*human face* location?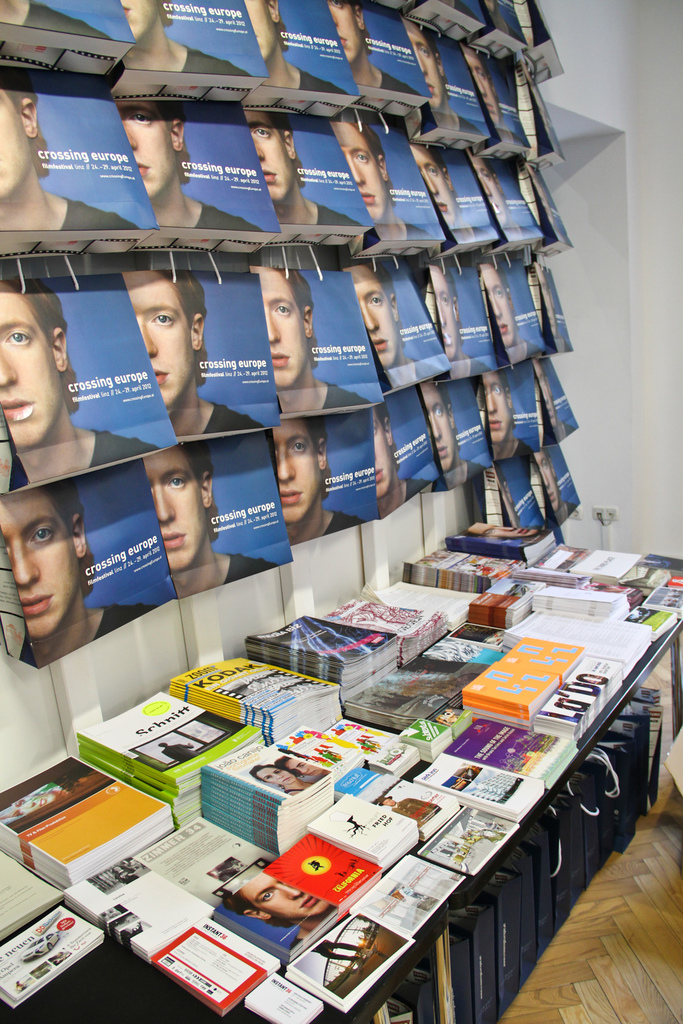
locate(411, 136, 458, 234)
